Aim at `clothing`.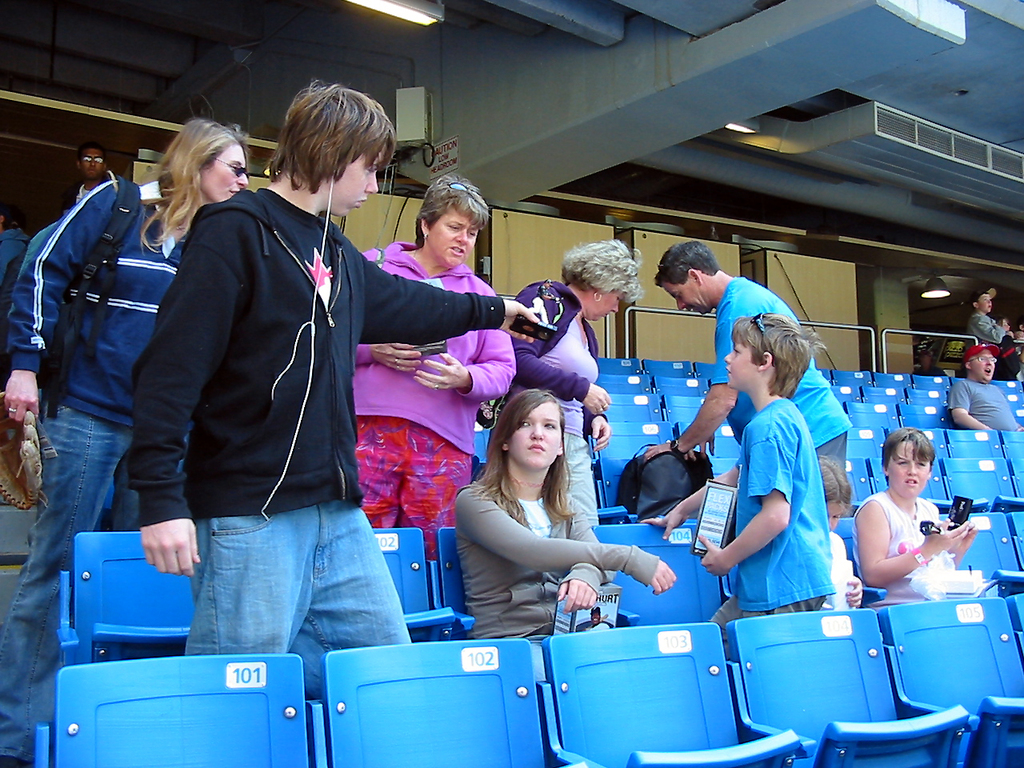
Aimed at bbox=[510, 278, 606, 534].
